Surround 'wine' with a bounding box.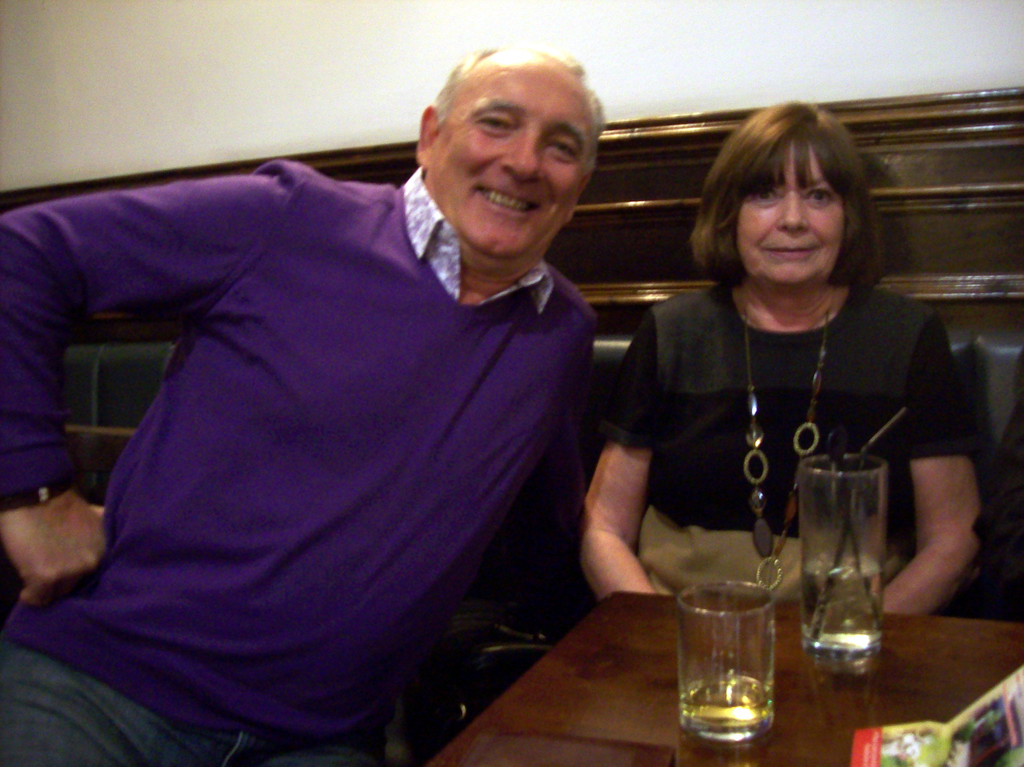
[674,679,769,734].
